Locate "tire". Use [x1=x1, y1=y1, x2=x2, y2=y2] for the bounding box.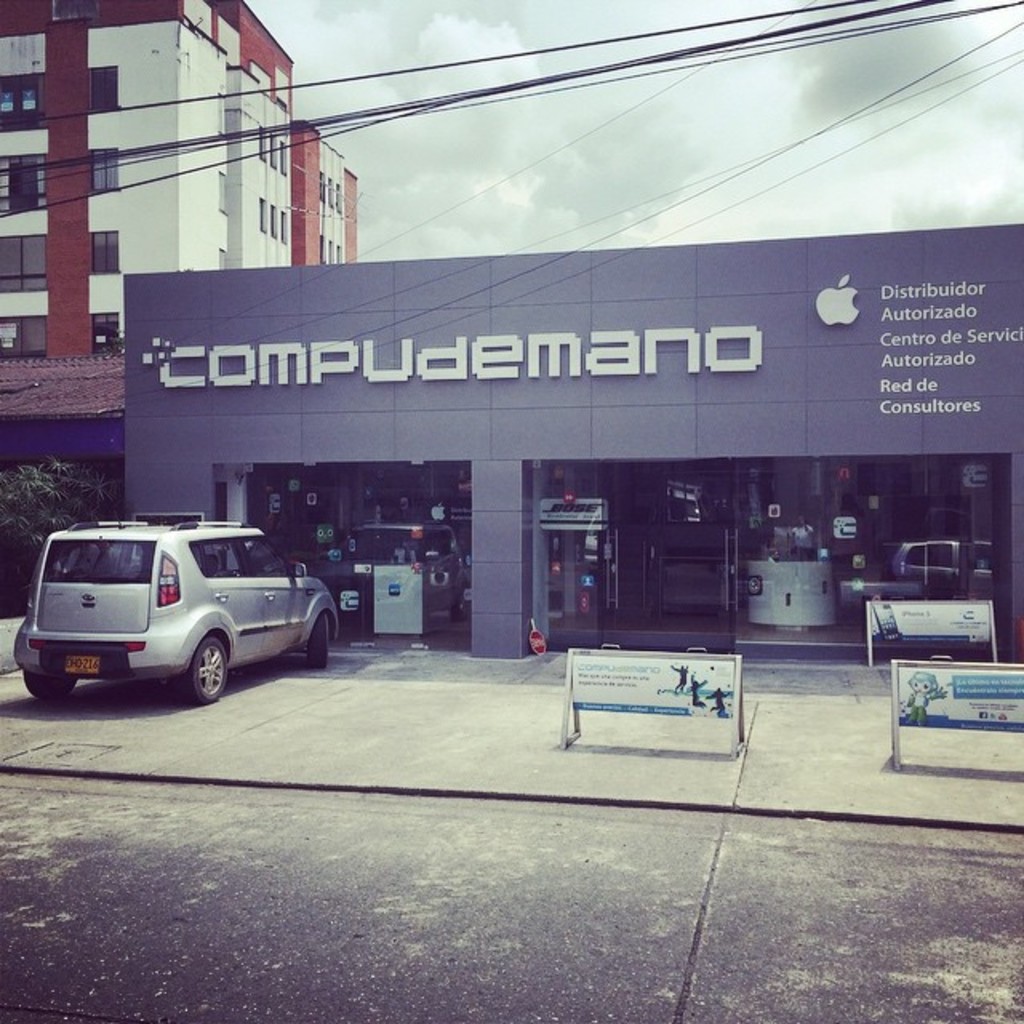
[x1=22, y1=670, x2=82, y2=696].
